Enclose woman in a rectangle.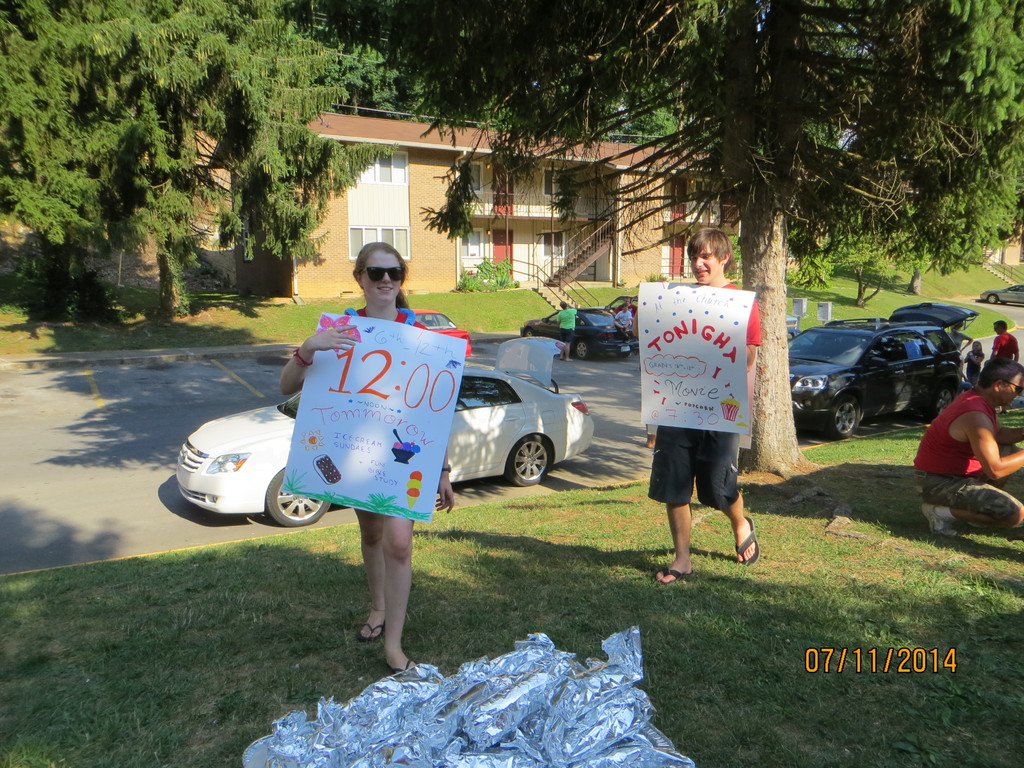
[left=964, top=342, right=984, bottom=383].
